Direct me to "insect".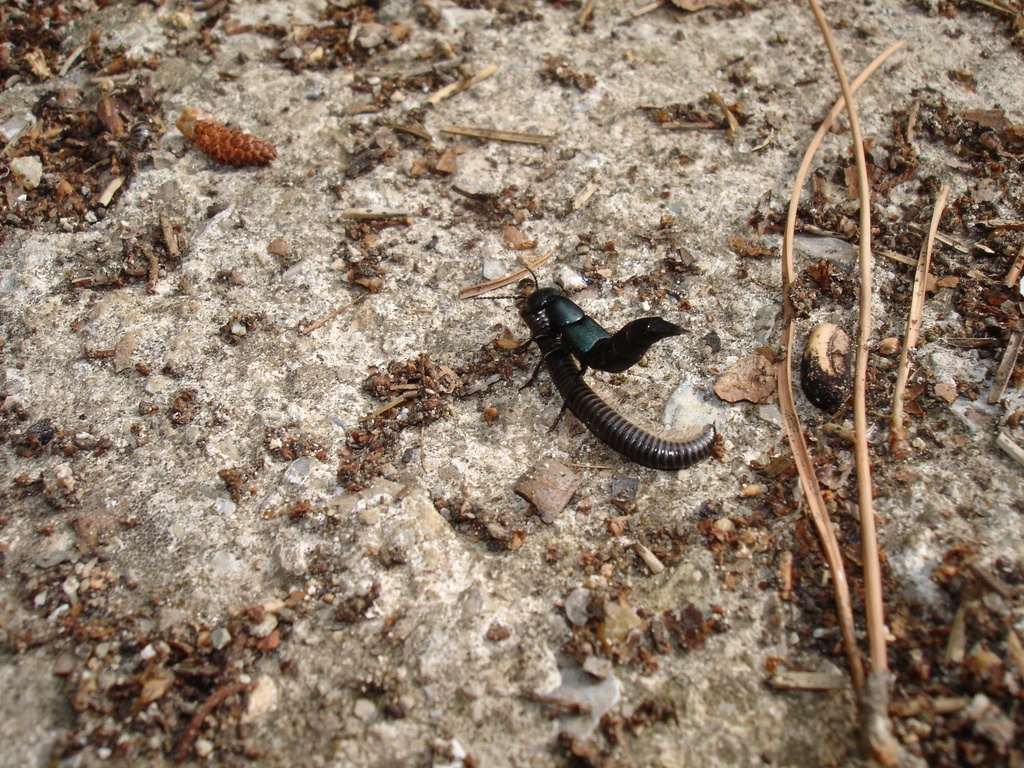
Direction: <box>472,264,692,432</box>.
